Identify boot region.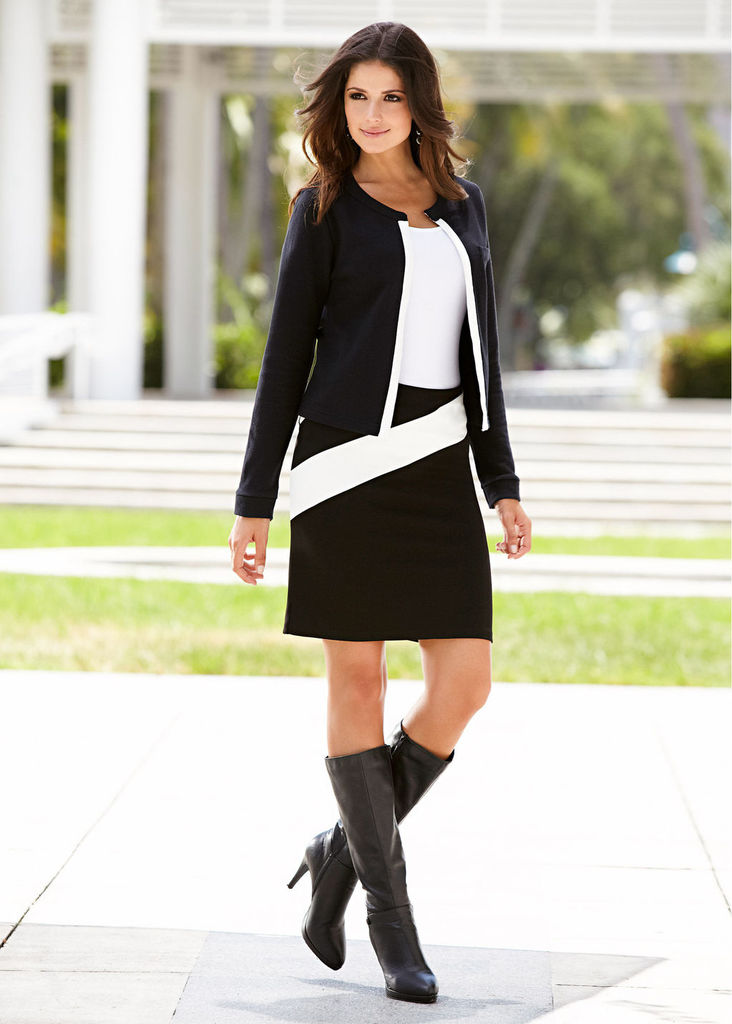
Region: x1=288, y1=720, x2=453, y2=964.
